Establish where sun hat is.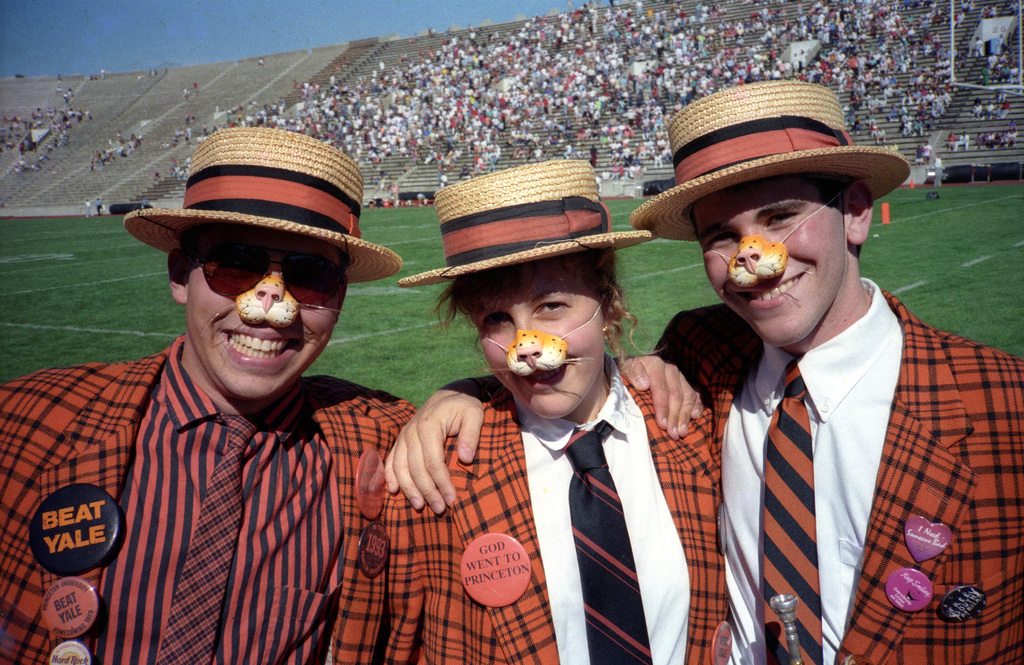
Established at <box>630,80,915,244</box>.
